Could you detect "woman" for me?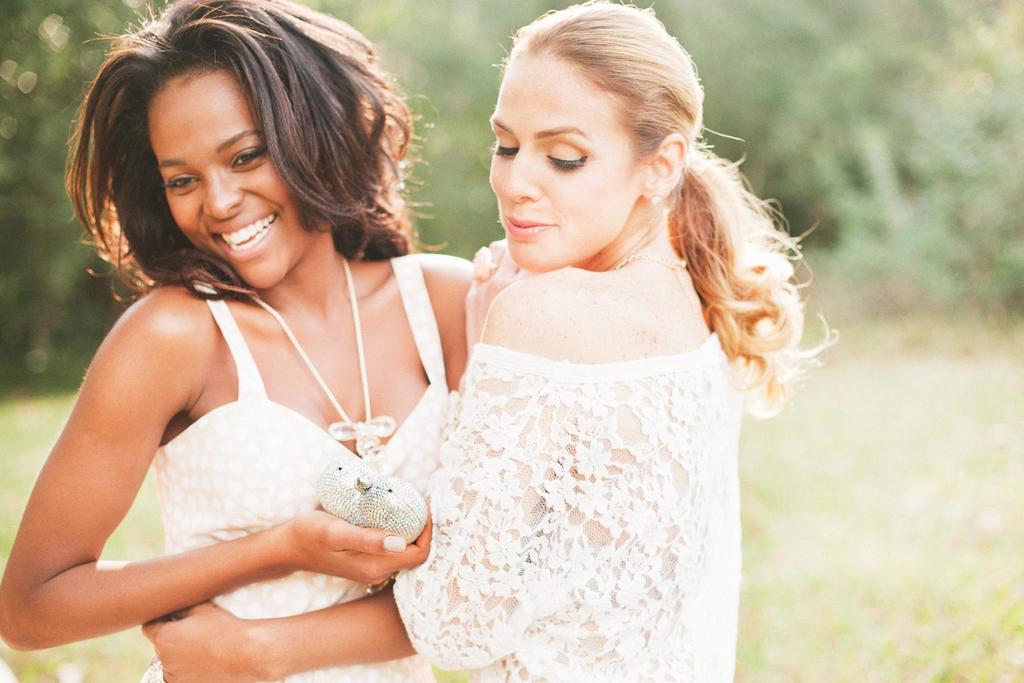
Detection result: bbox=[0, 0, 476, 682].
